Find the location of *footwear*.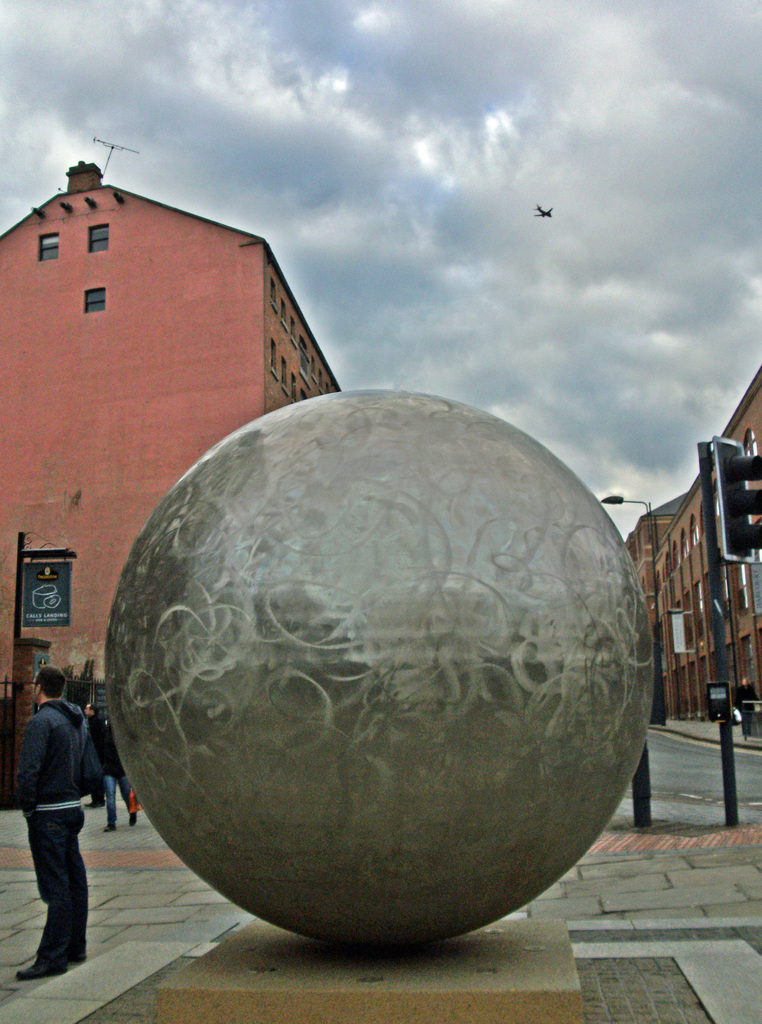
Location: x1=102 y1=819 x2=116 y2=833.
